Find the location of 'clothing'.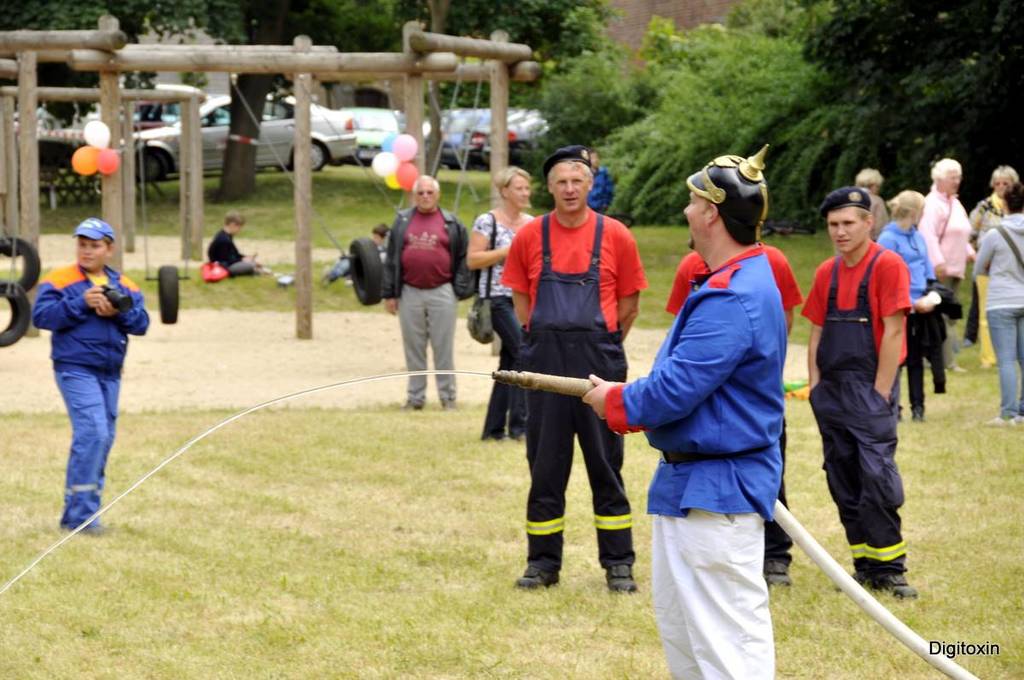
Location: detection(971, 195, 1004, 258).
